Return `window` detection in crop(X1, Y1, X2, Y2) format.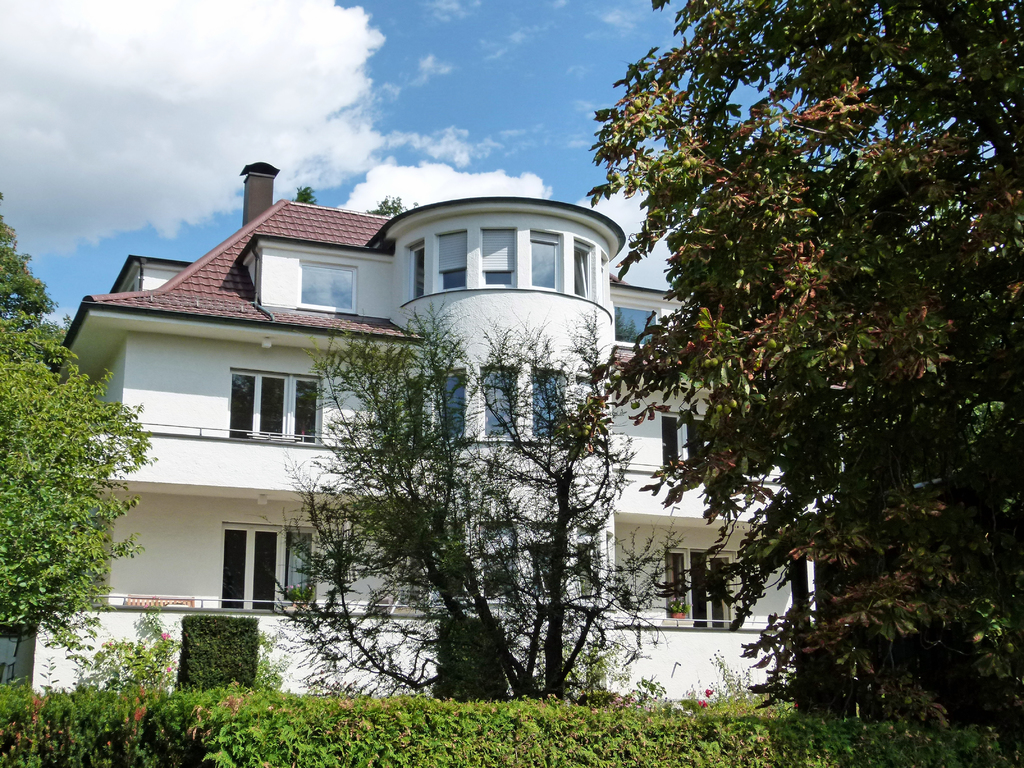
crop(479, 363, 522, 438).
